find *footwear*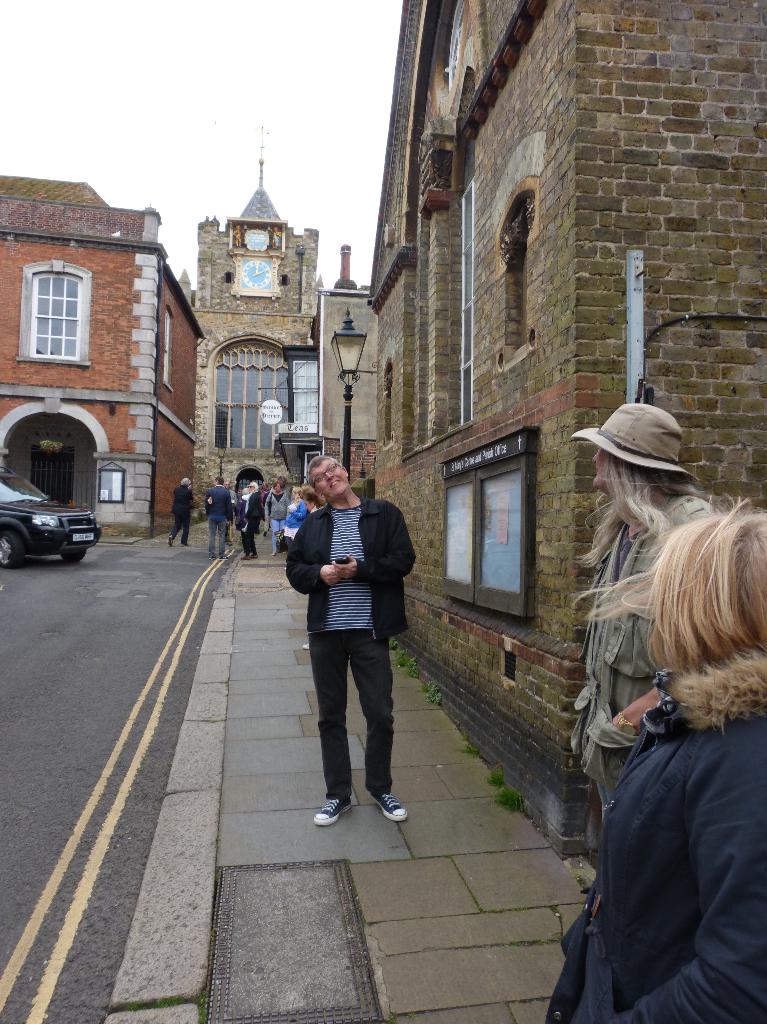
[368, 790, 408, 821]
